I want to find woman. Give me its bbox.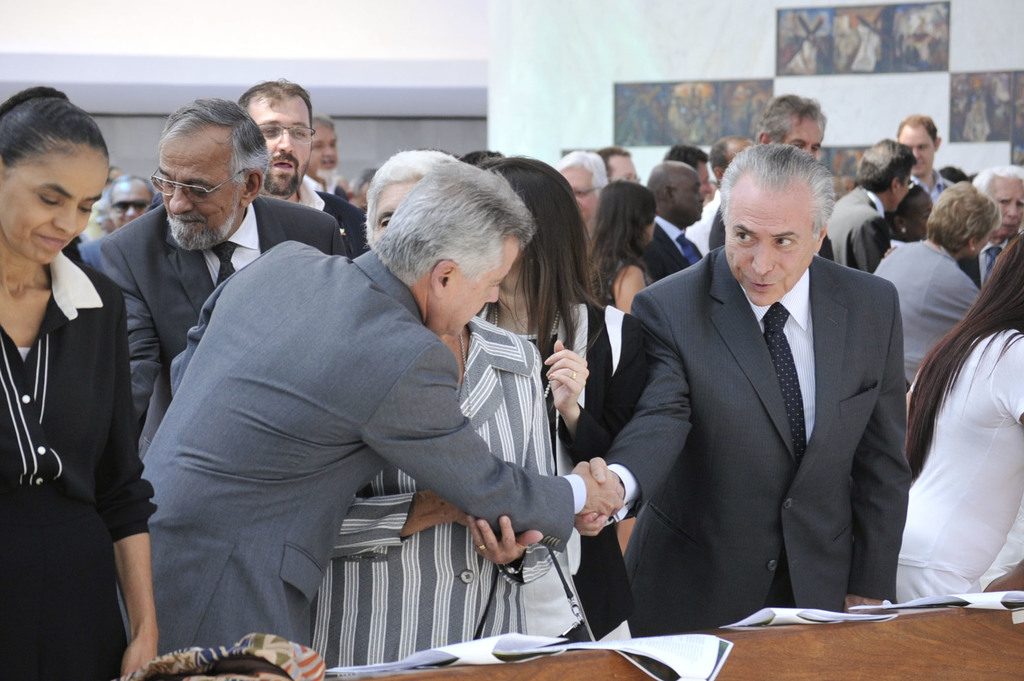
897,225,1023,609.
